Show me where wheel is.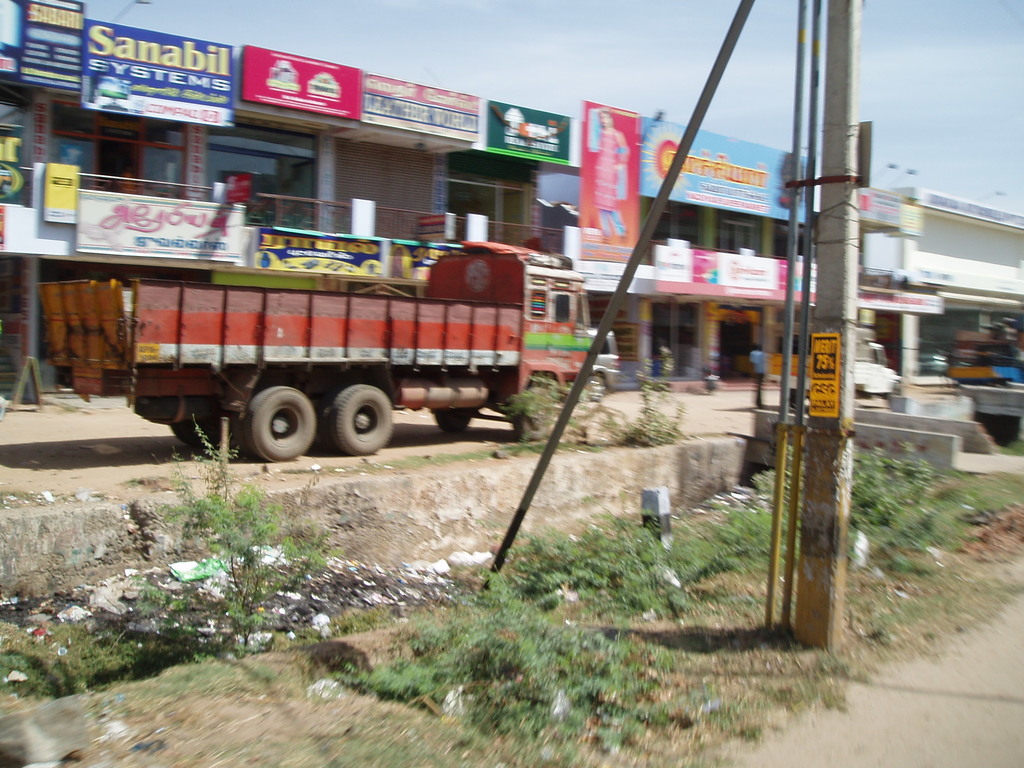
wheel is at rect(972, 416, 1023, 447).
